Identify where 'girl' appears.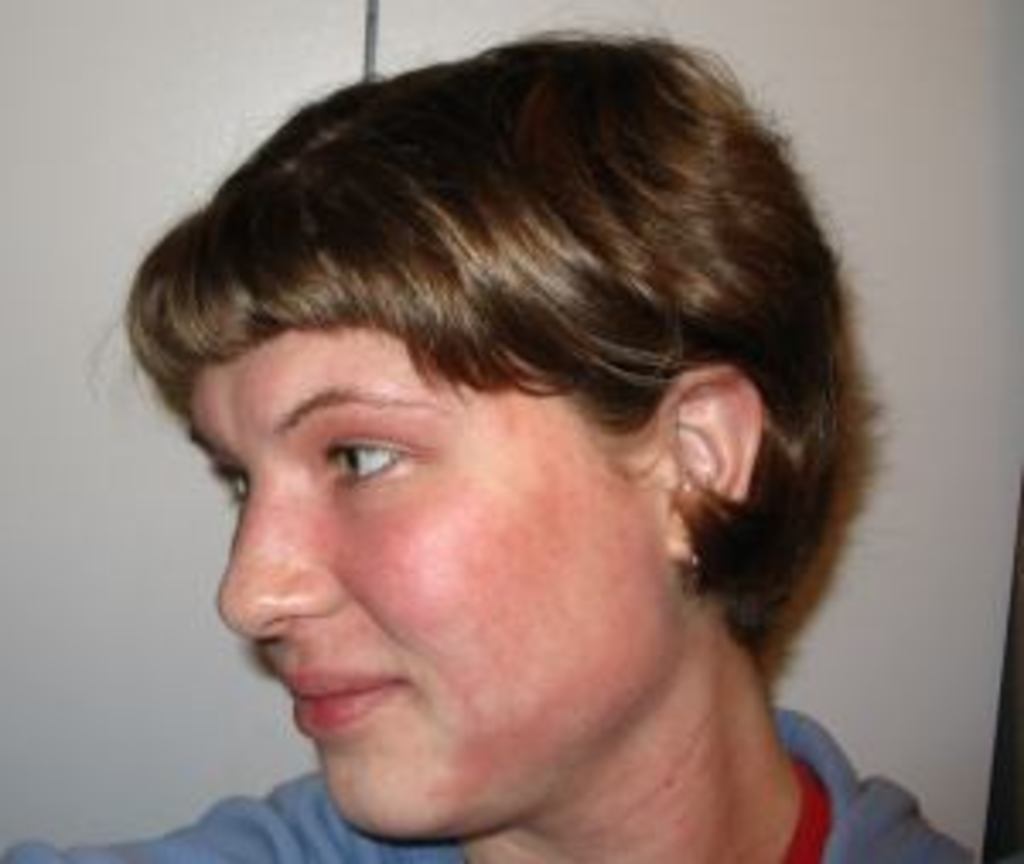
Appears at (x1=0, y1=27, x2=976, y2=861).
